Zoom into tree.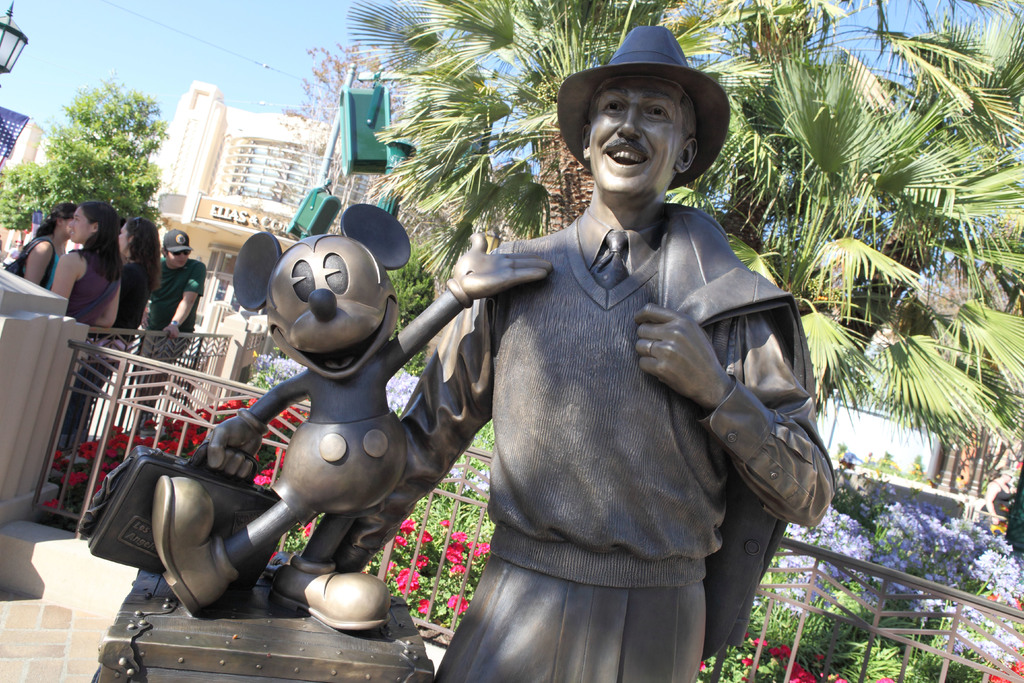
Zoom target: 0/73/163/237.
